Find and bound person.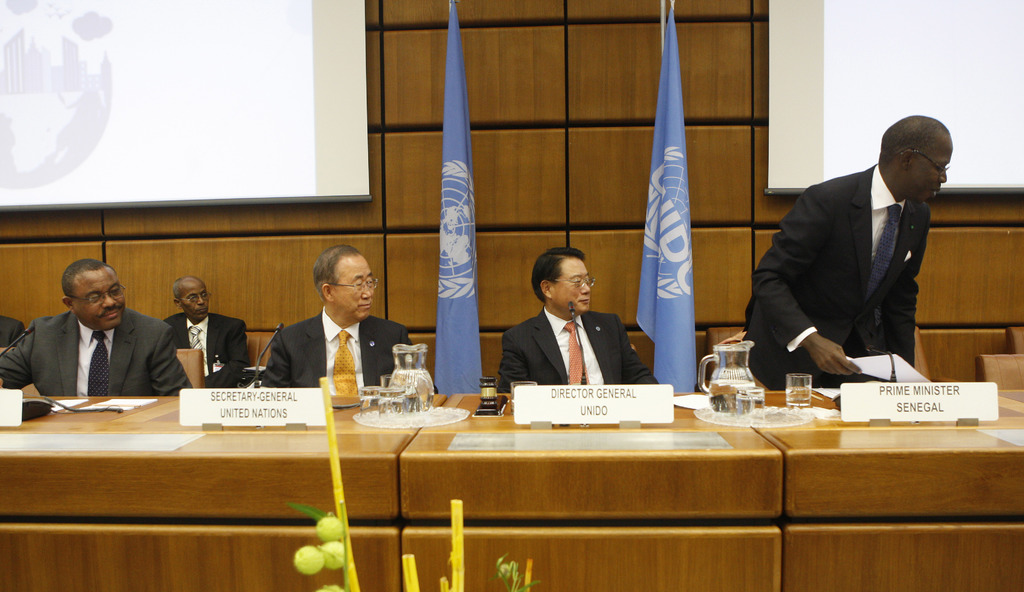
Bound: bbox(742, 113, 960, 406).
